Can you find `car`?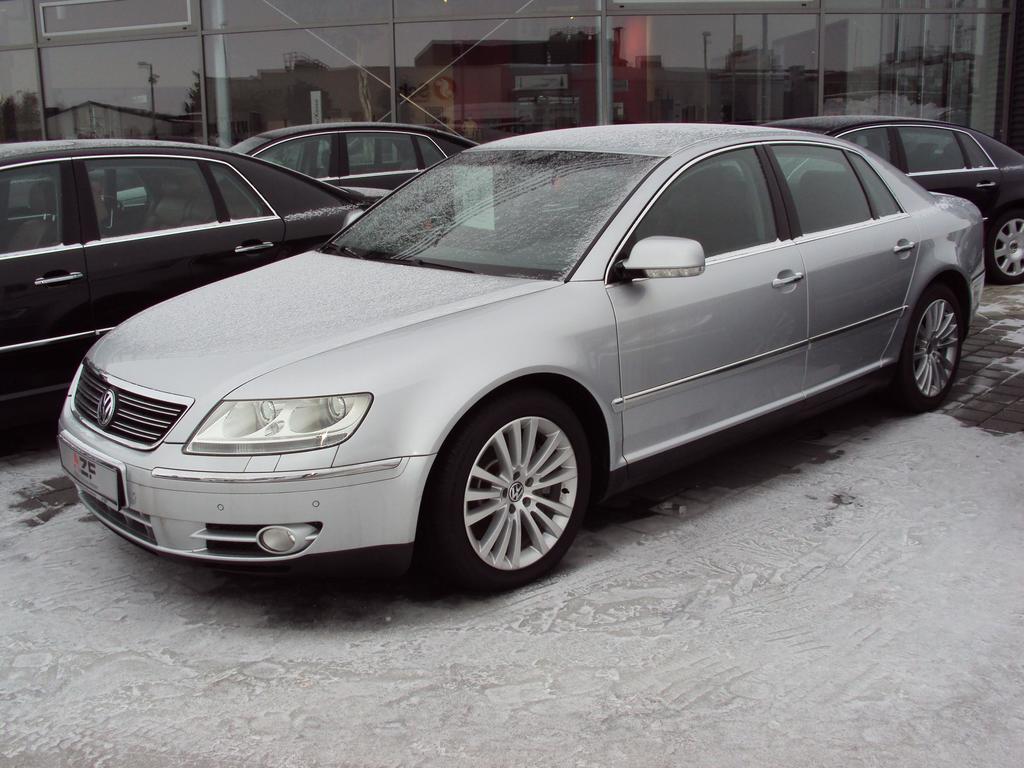
Yes, bounding box: BBox(39, 127, 989, 596).
